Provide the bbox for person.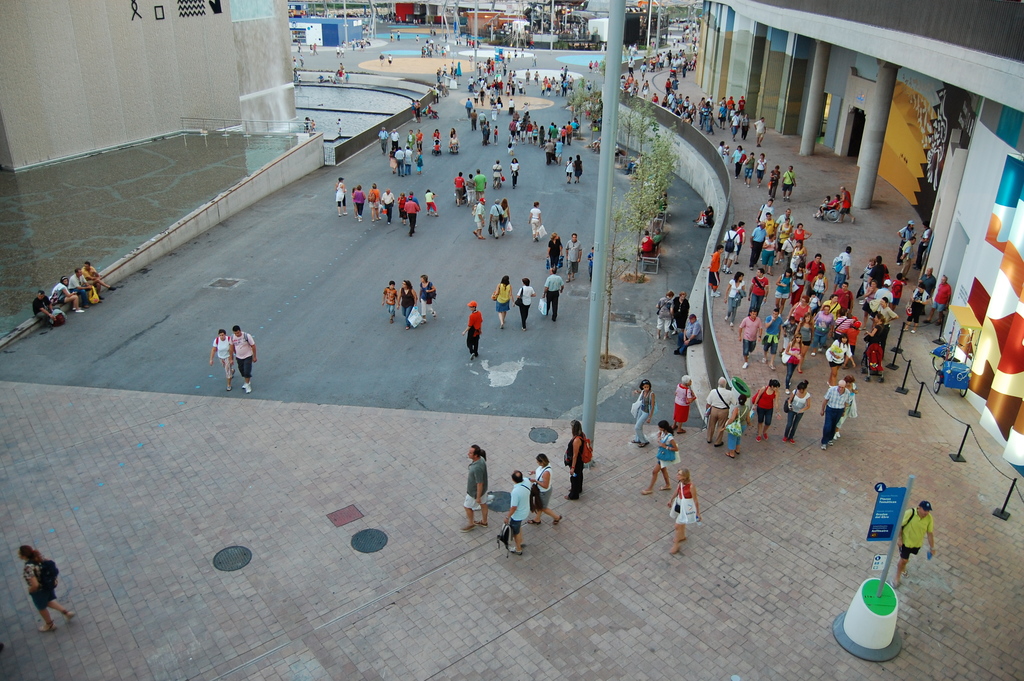
356:37:368:50.
